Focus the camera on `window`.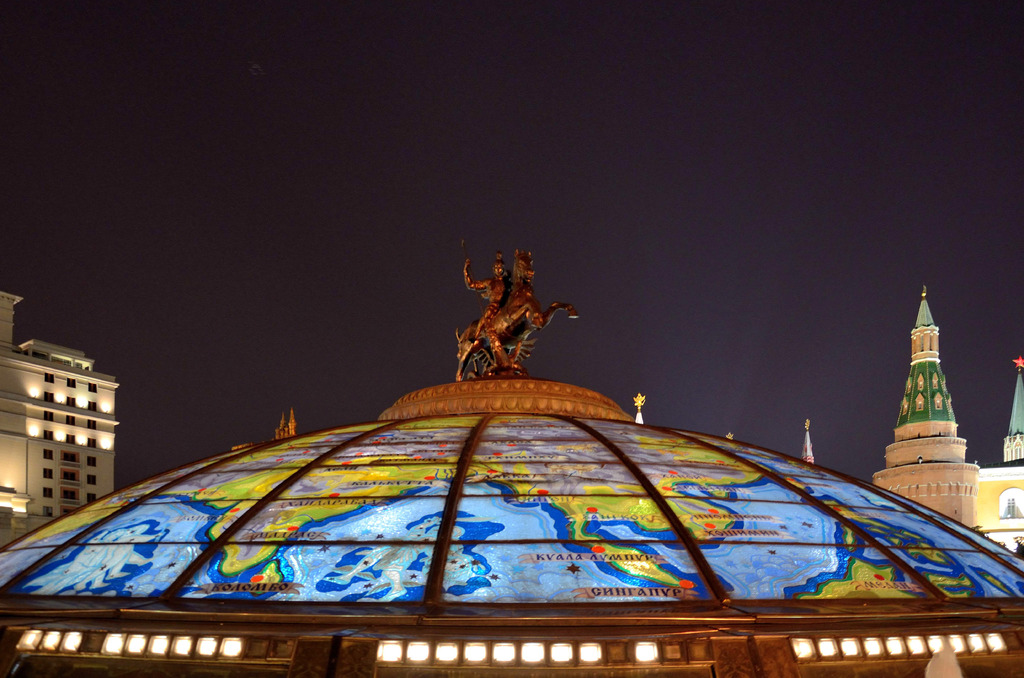
Focus region: [60,449,80,462].
